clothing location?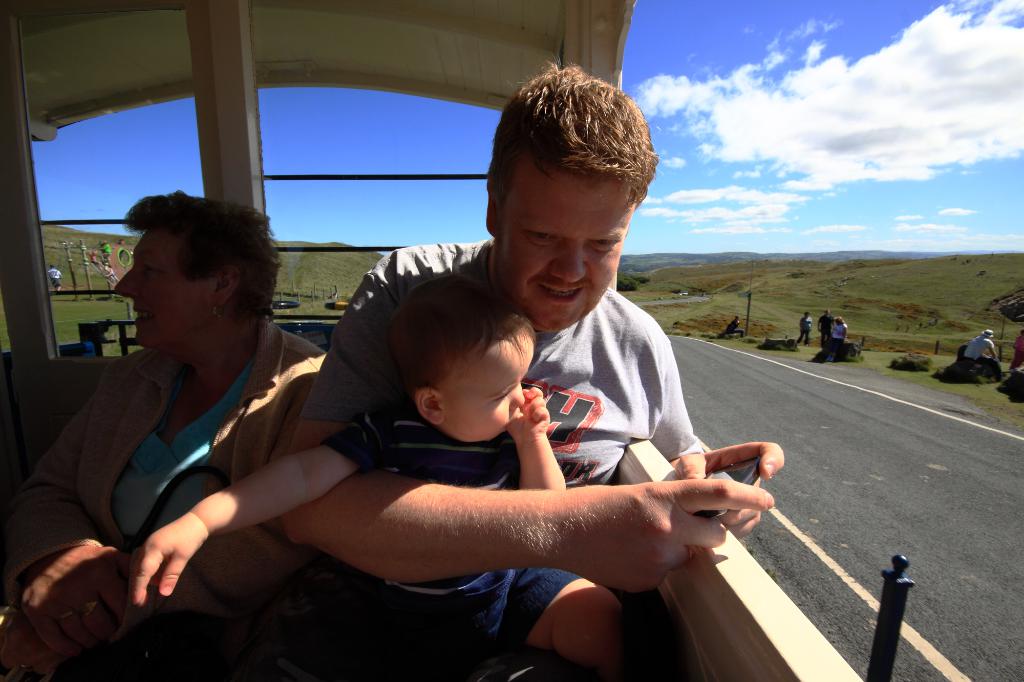
(300, 237, 703, 681)
